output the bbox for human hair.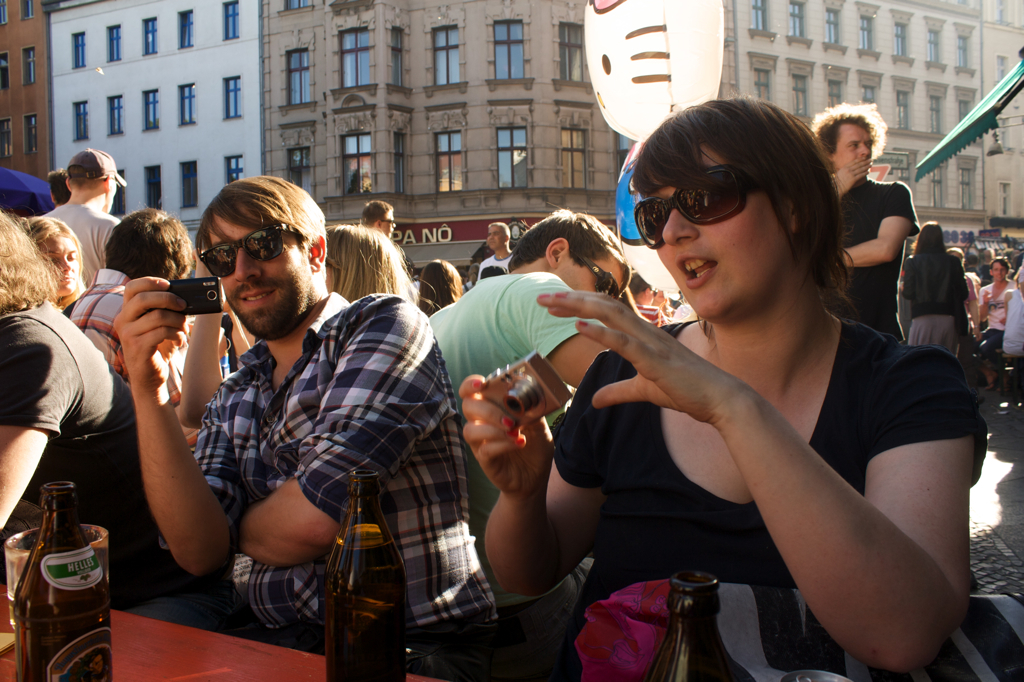
199 169 328 269.
